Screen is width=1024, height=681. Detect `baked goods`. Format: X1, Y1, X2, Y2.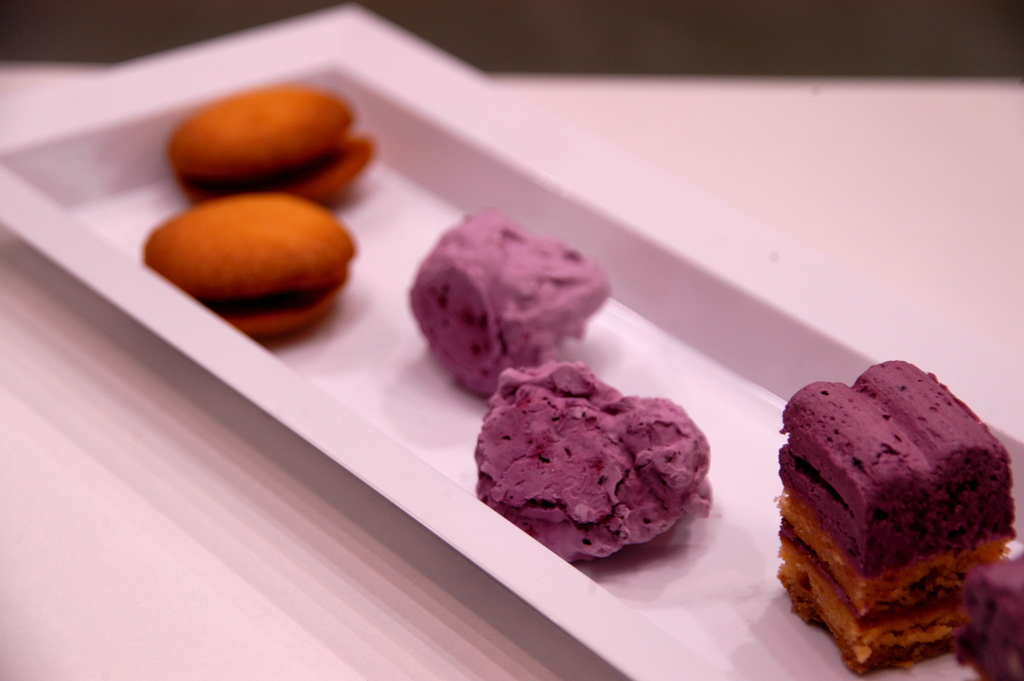
476, 361, 714, 566.
